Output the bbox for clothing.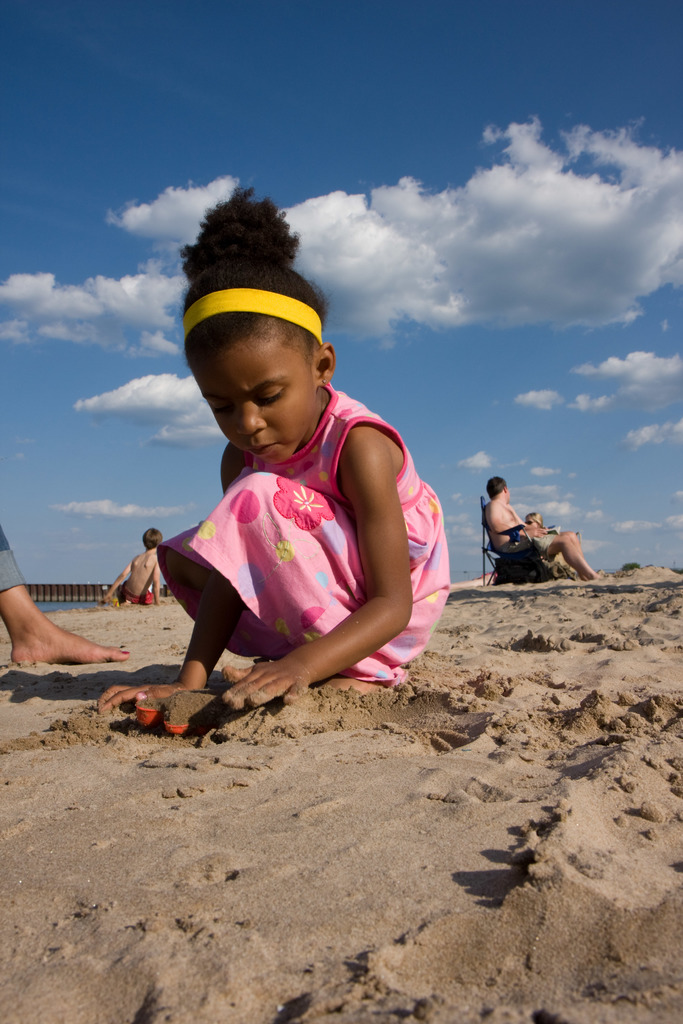
0:538:31:601.
